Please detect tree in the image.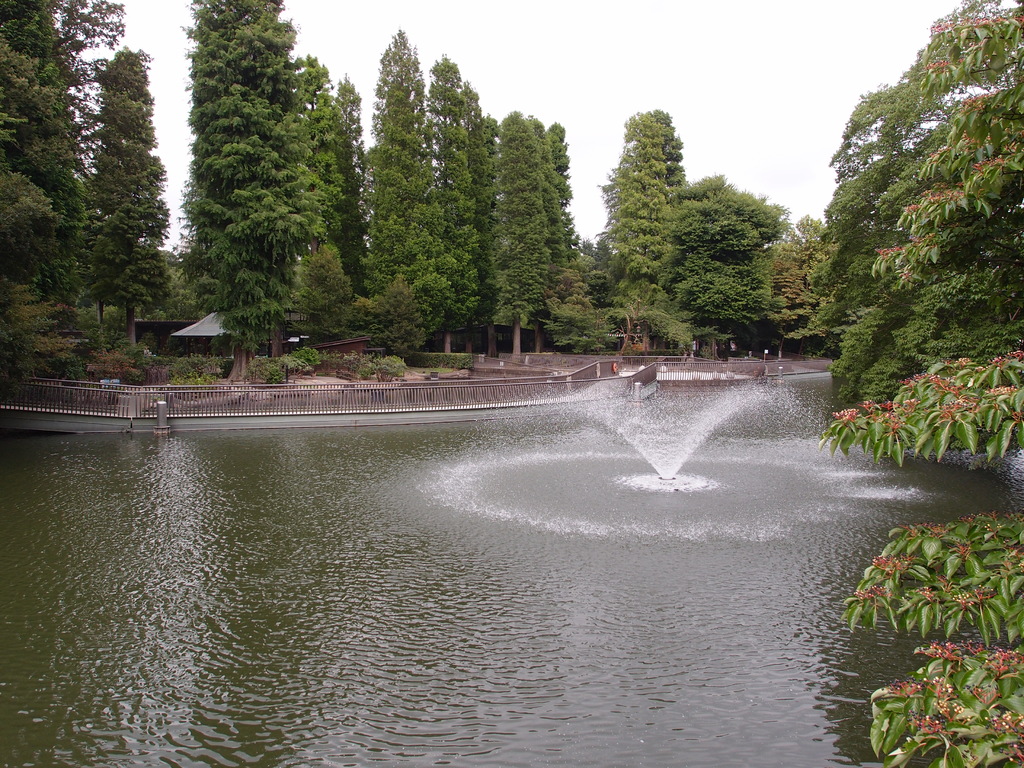
box=[794, 20, 1013, 436].
